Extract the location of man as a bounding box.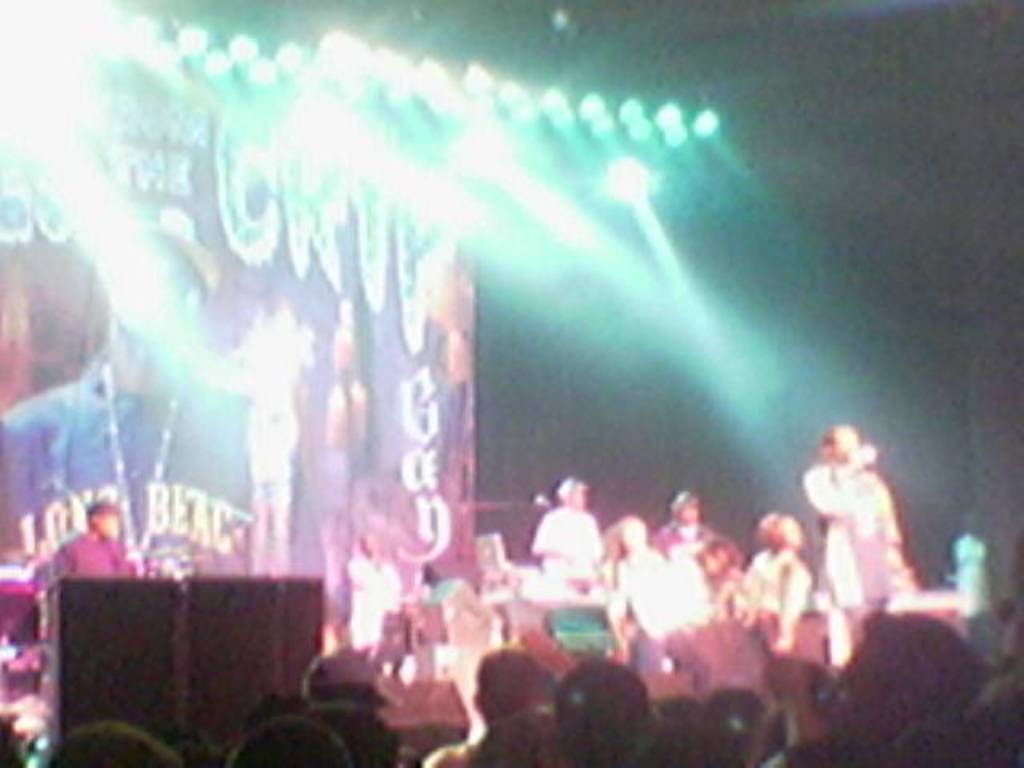
59 499 138 582.
